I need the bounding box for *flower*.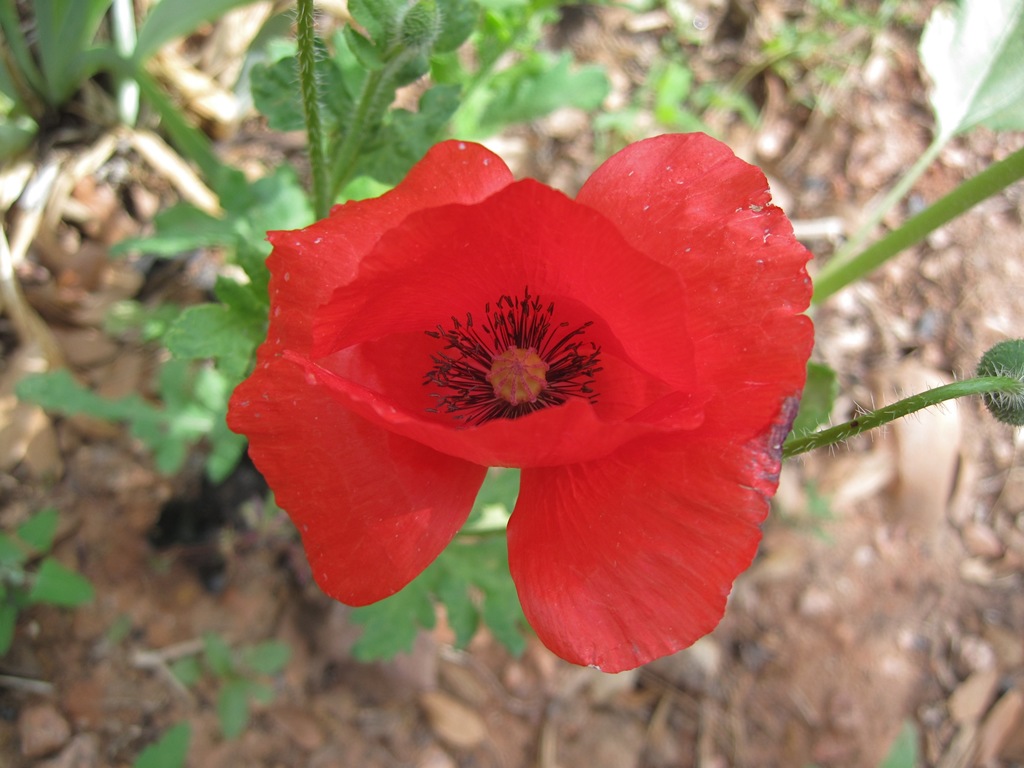
Here it is: (x1=259, y1=144, x2=768, y2=664).
